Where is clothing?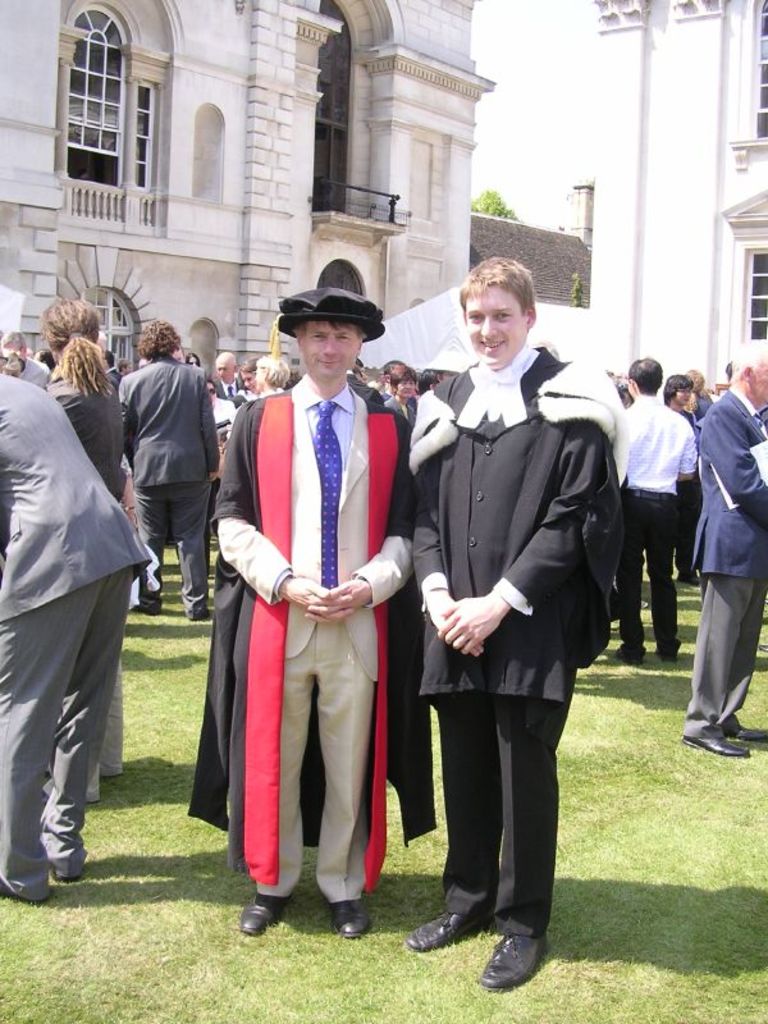
region(202, 343, 259, 399).
